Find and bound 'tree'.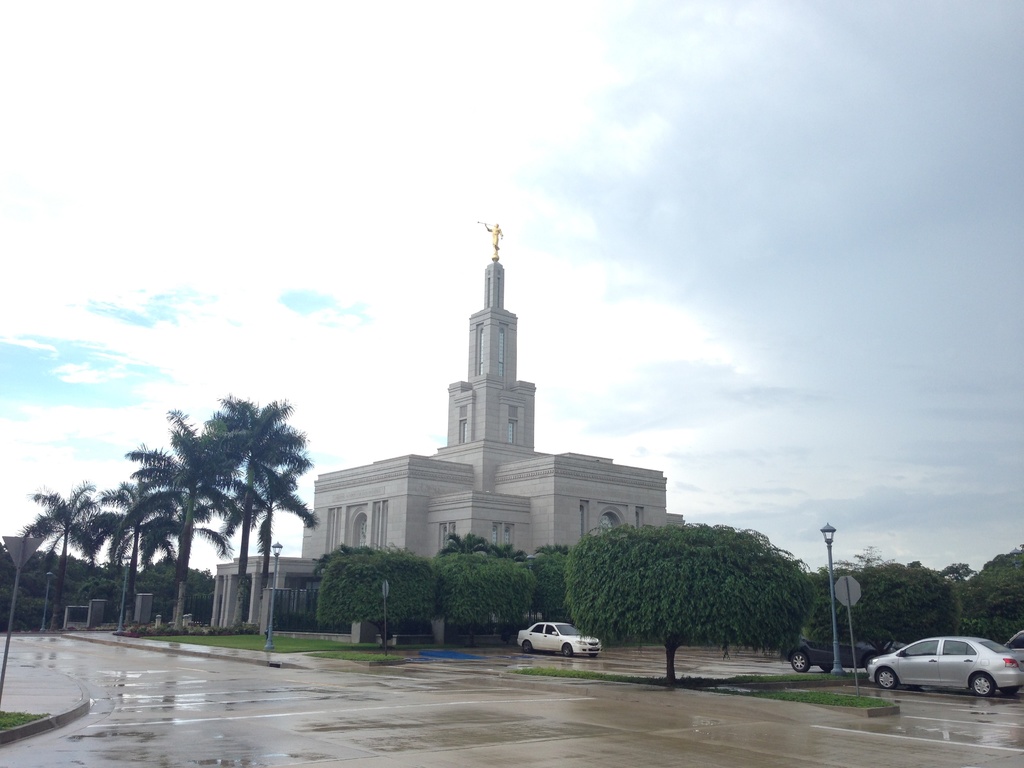
Bound: rect(313, 532, 442, 643).
